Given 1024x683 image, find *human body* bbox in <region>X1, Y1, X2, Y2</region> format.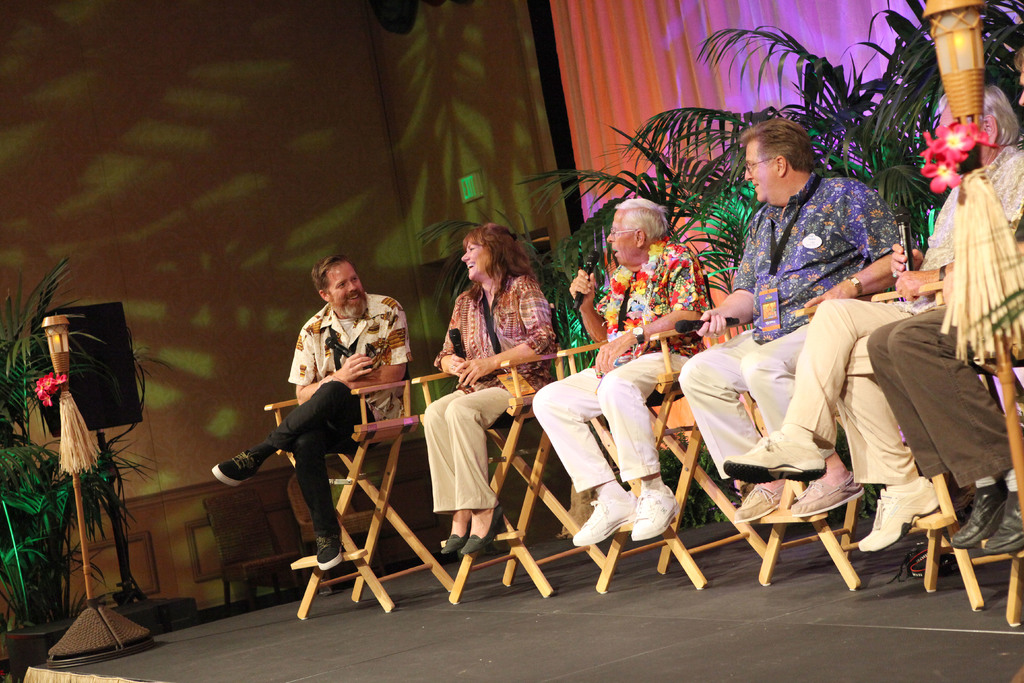
<region>532, 200, 706, 539</region>.
